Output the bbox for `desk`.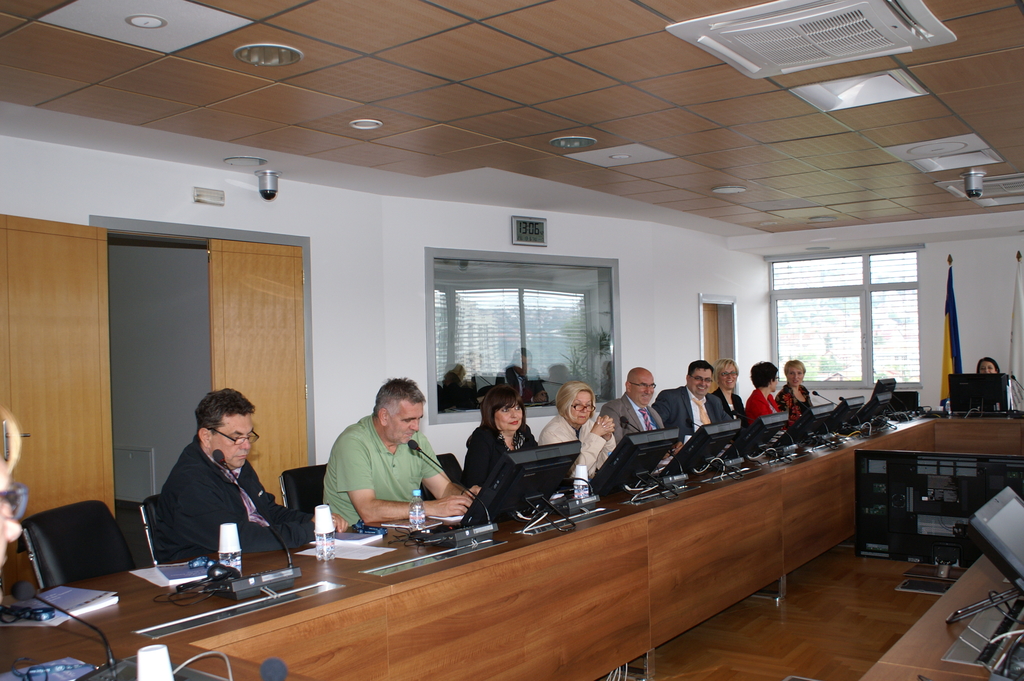
0, 461, 951, 658.
